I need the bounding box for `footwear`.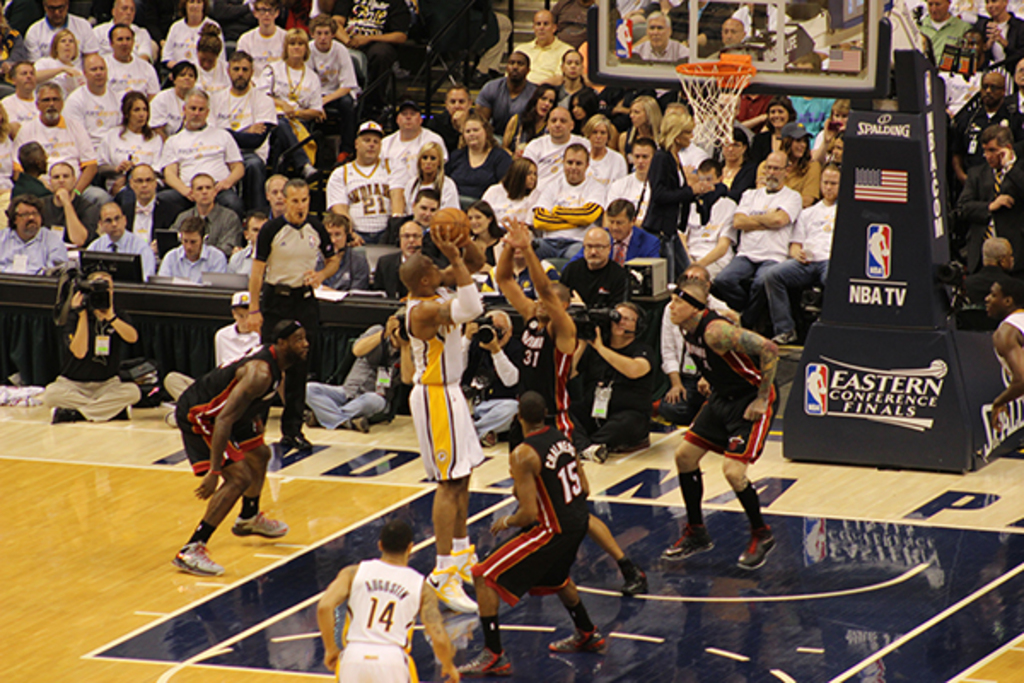
Here it is: [left=584, top=434, right=618, bottom=466].
